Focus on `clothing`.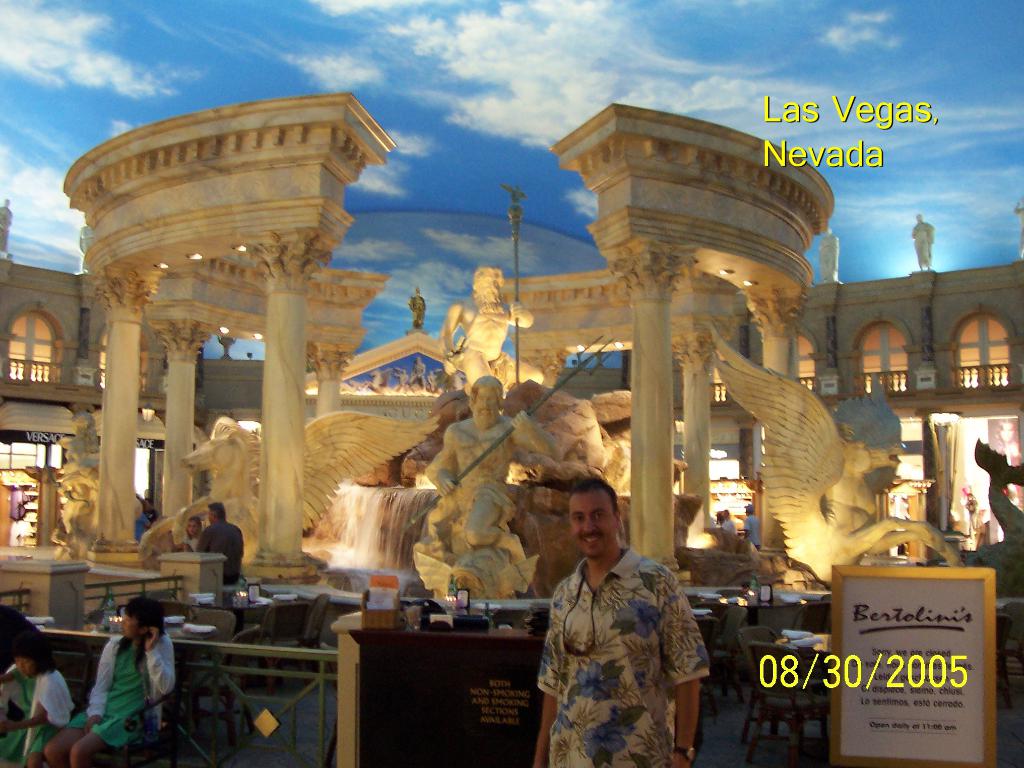
Focused at pyautogui.locateOnScreen(144, 513, 158, 521).
